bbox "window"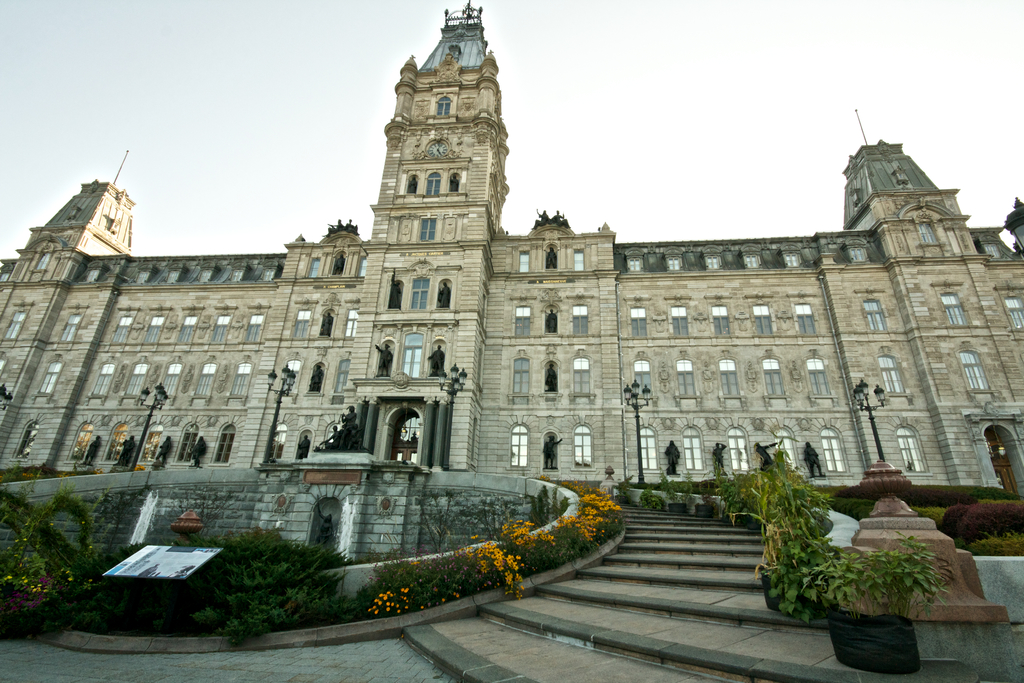
(left=728, top=425, right=754, bottom=470)
